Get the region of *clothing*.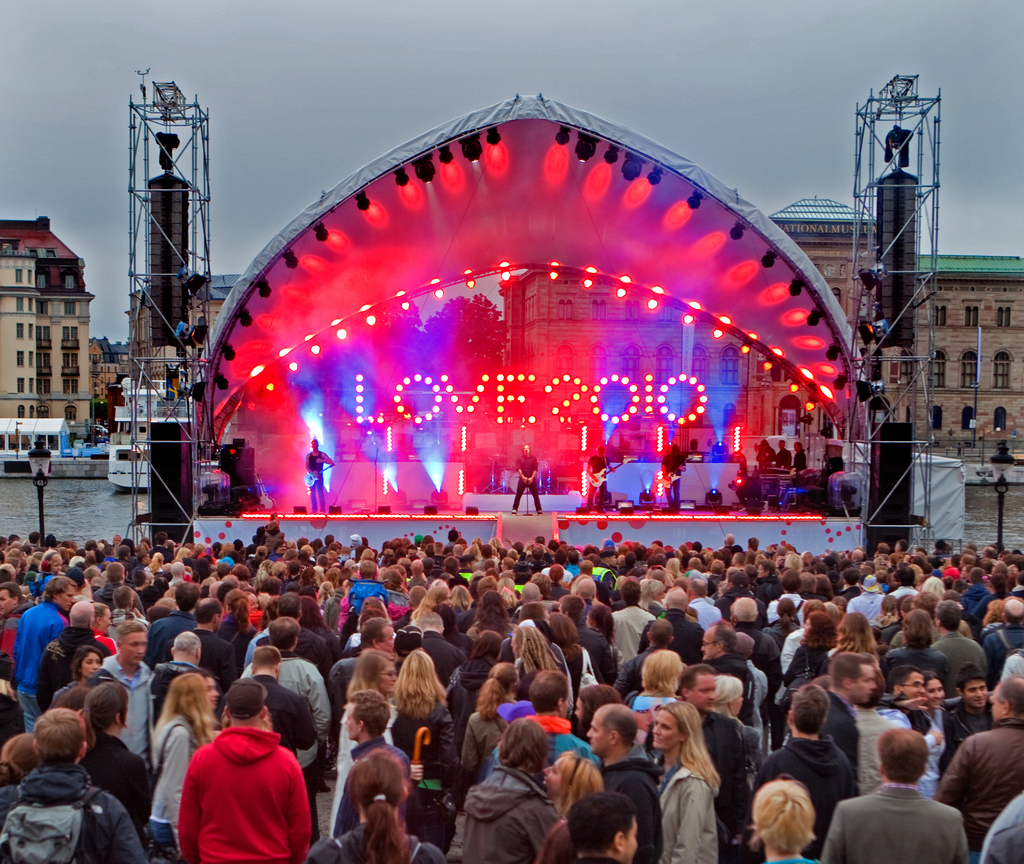
select_region(933, 620, 997, 707).
